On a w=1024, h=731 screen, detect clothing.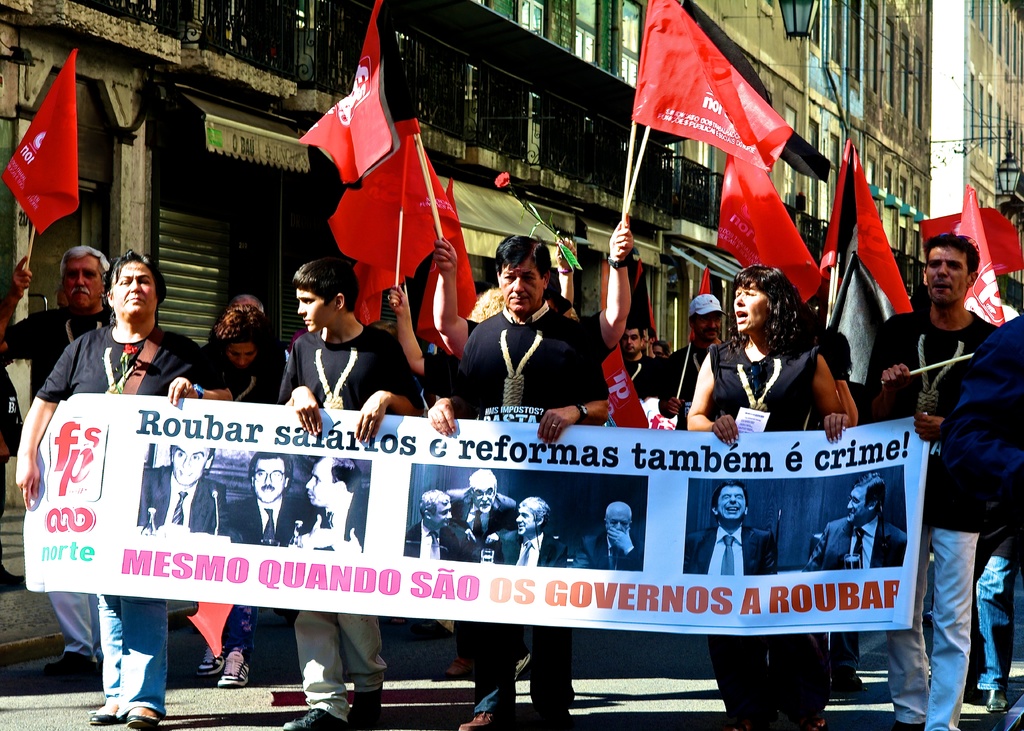
(x1=568, y1=529, x2=643, y2=569).
